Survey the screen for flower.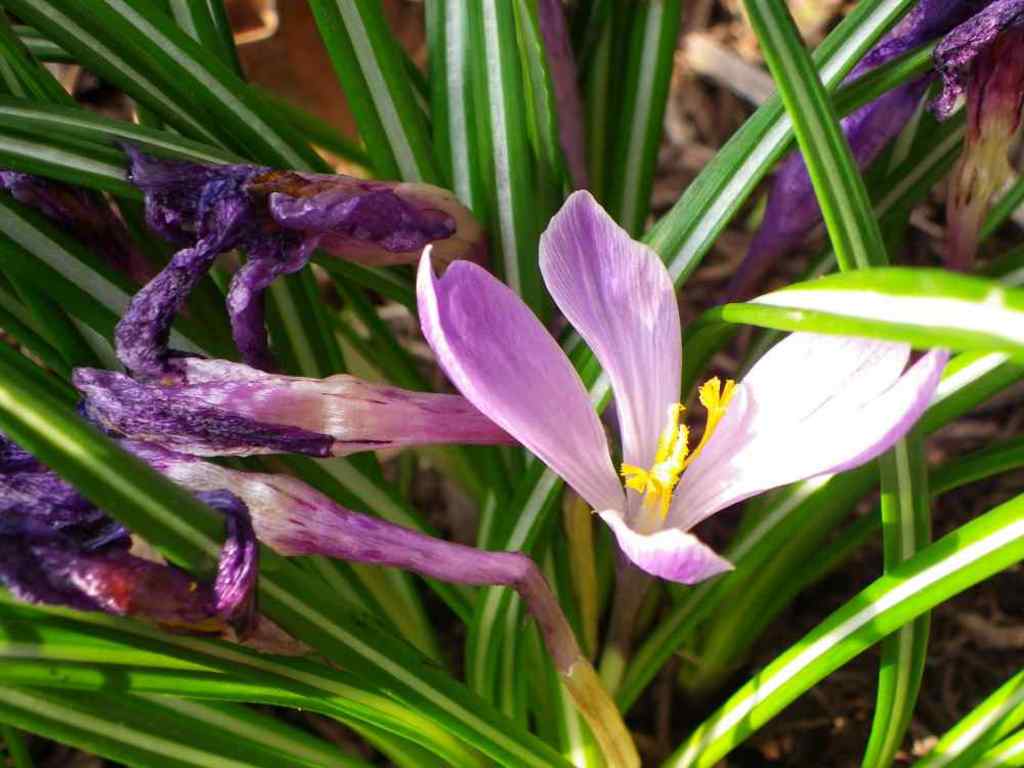
Survey found: <box>378,204,947,594</box>.
